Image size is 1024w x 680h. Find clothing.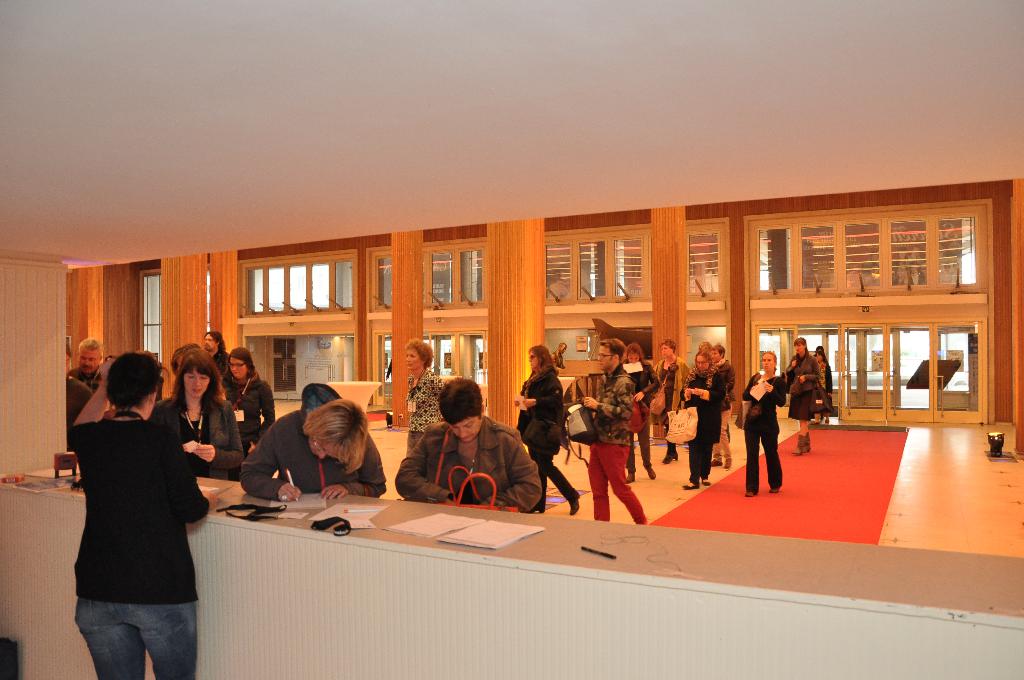
[222, 374, 273, 466].
